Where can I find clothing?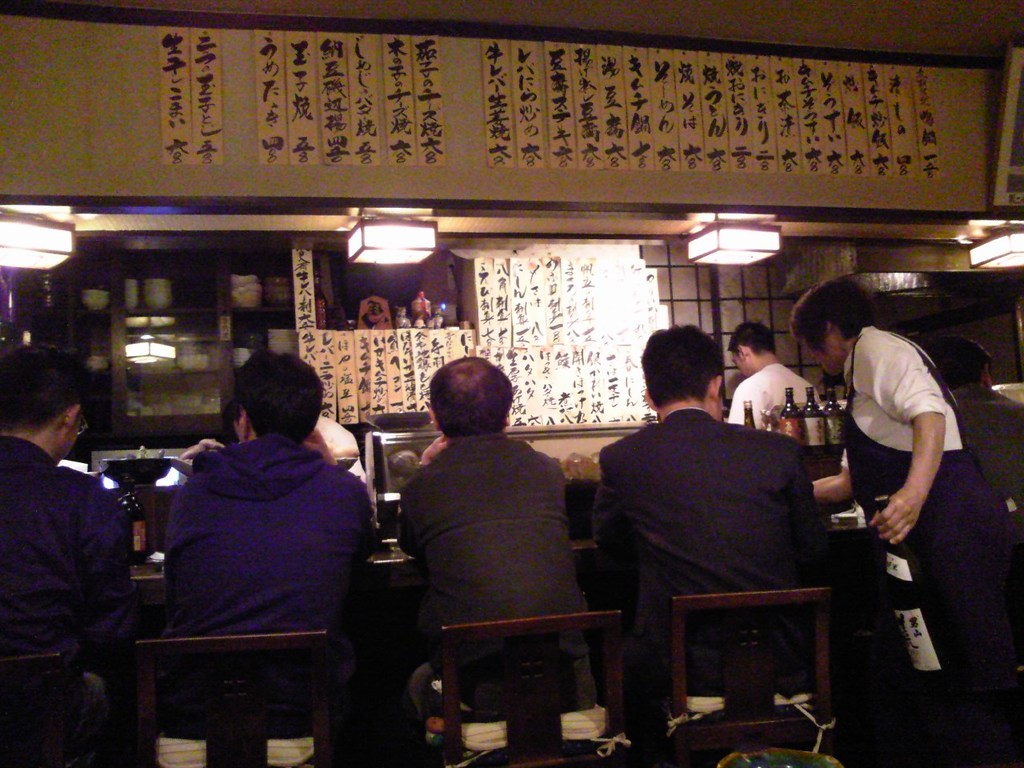
You can find it at l=398, t=430, r=615, b=710.
